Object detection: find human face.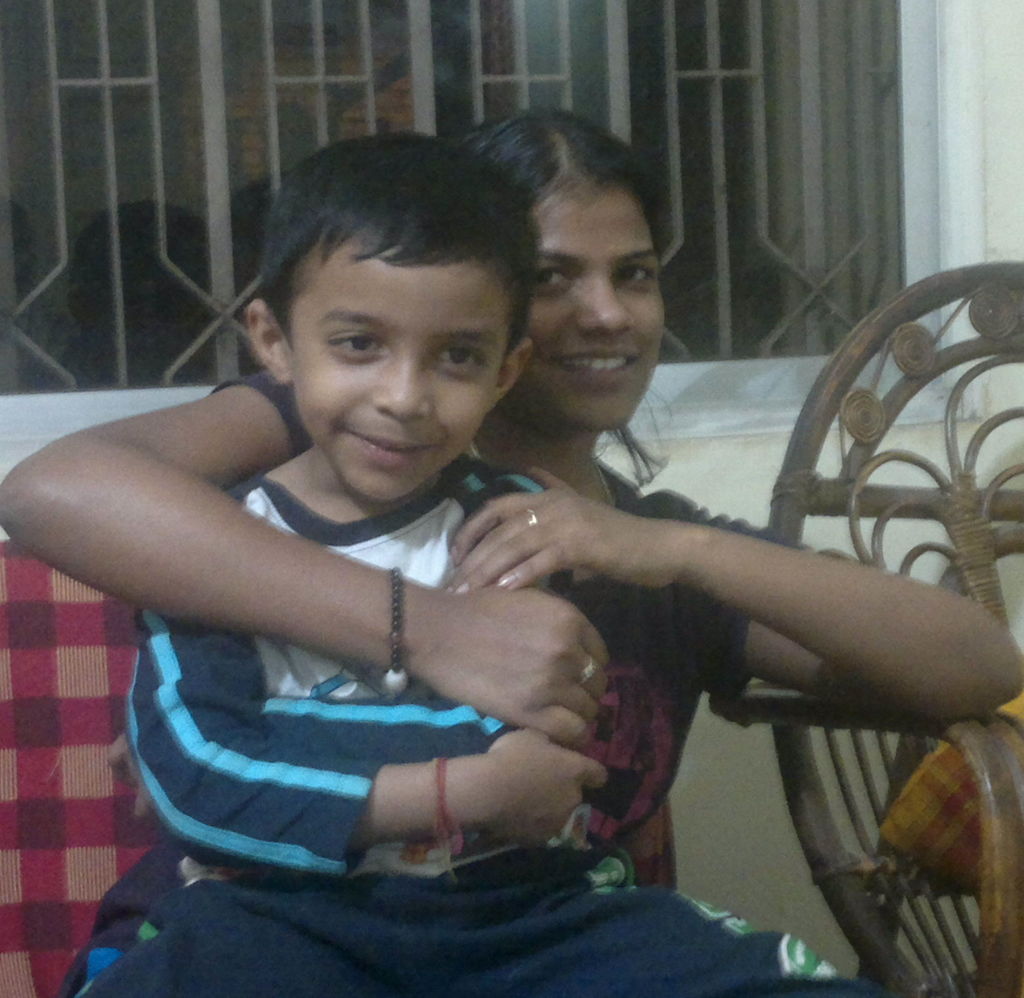
{"left": 515, "top": 196, "right": 665, "bottom": 430}.
